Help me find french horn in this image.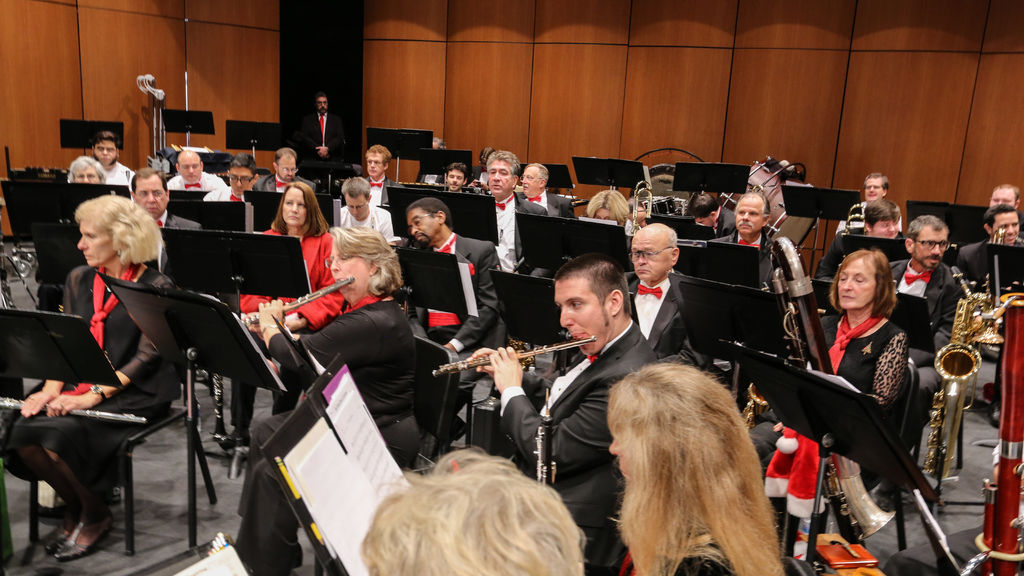
Found it: {"left": 922, "top": 291, "right": 1004, "bottom": 490}.
